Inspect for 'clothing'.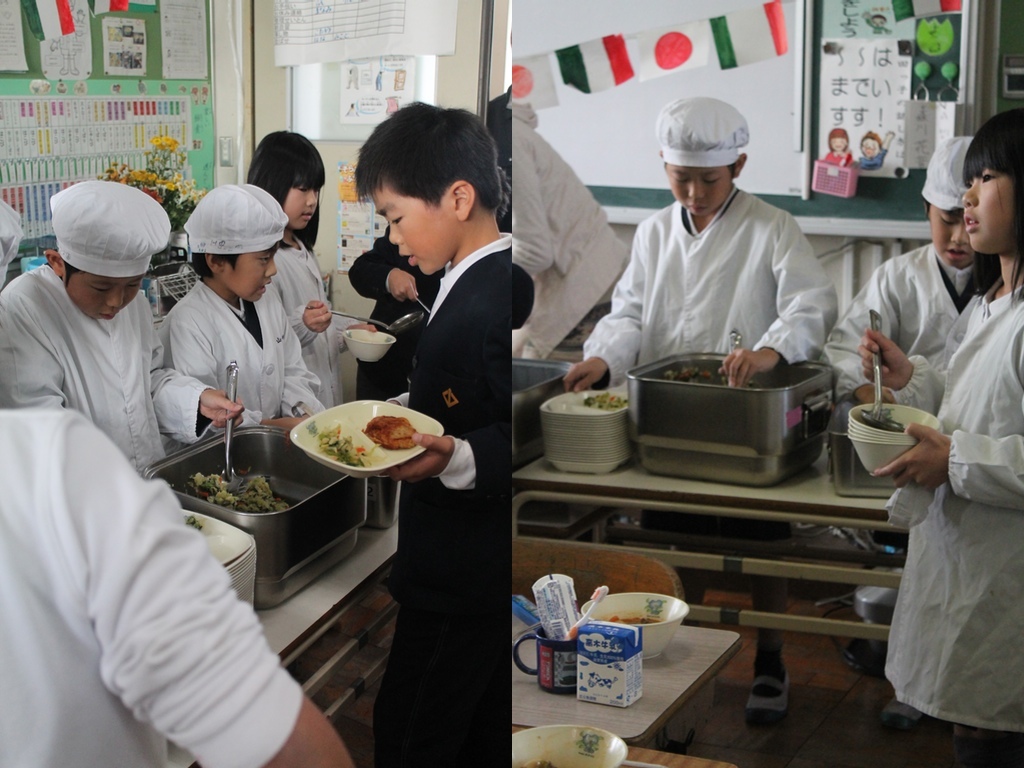
Inspection: {"left": 862, "top": 197, "right": 1021, "bottom": 747}.
